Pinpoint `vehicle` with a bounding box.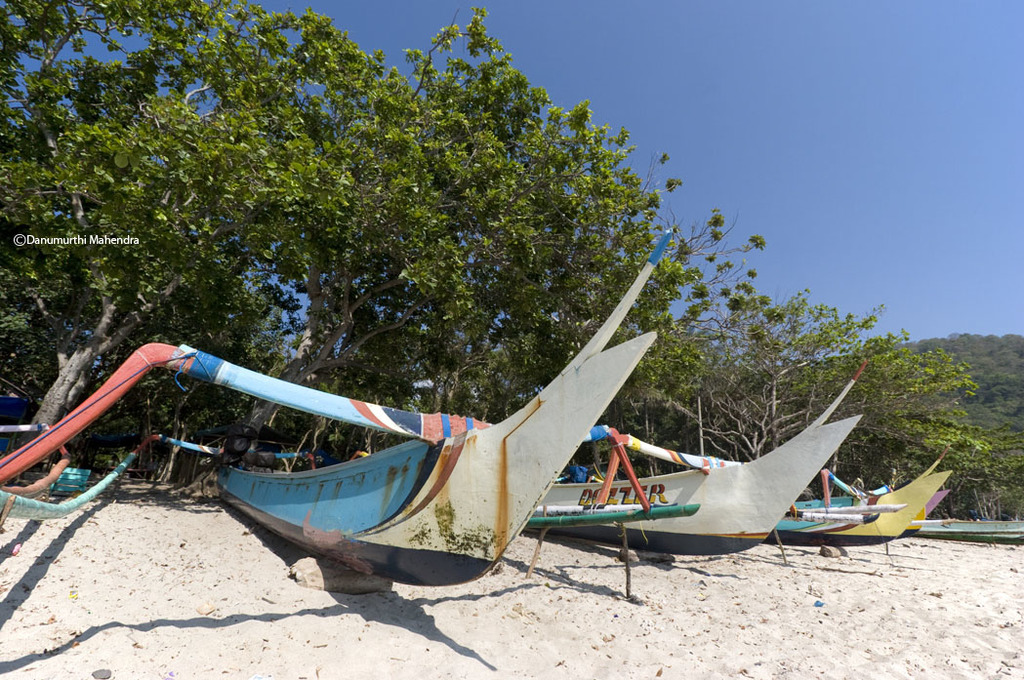
0,229,675,590.
